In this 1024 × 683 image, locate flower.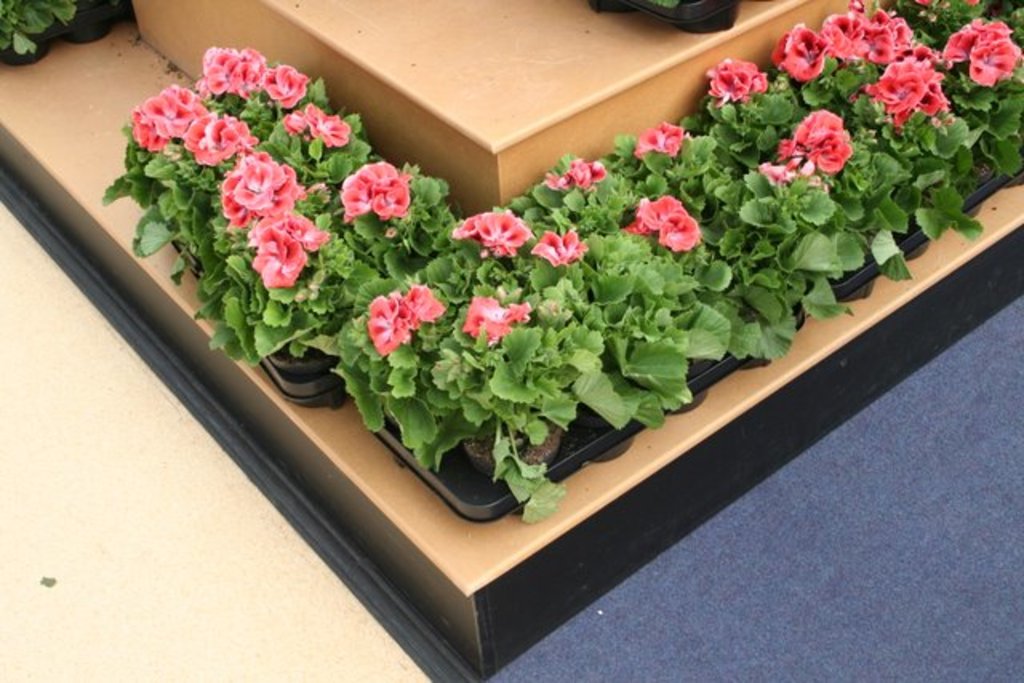
Bounding box: [x1=282, y1=102, x2=317, y2=136].
